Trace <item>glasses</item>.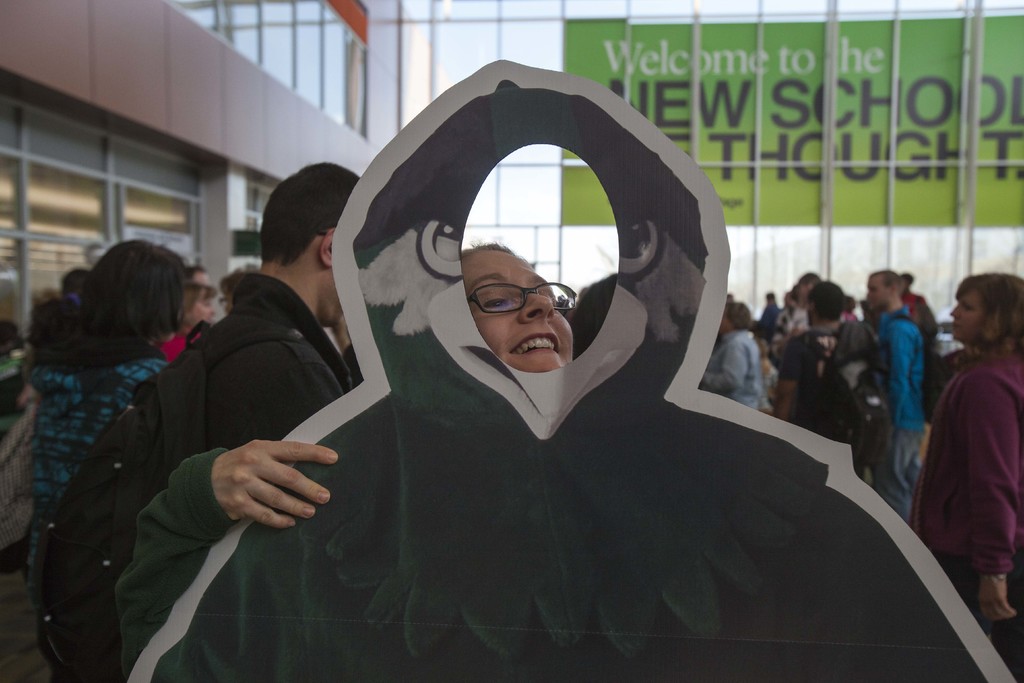
Traced to rect(458, 277, 584, 336).
